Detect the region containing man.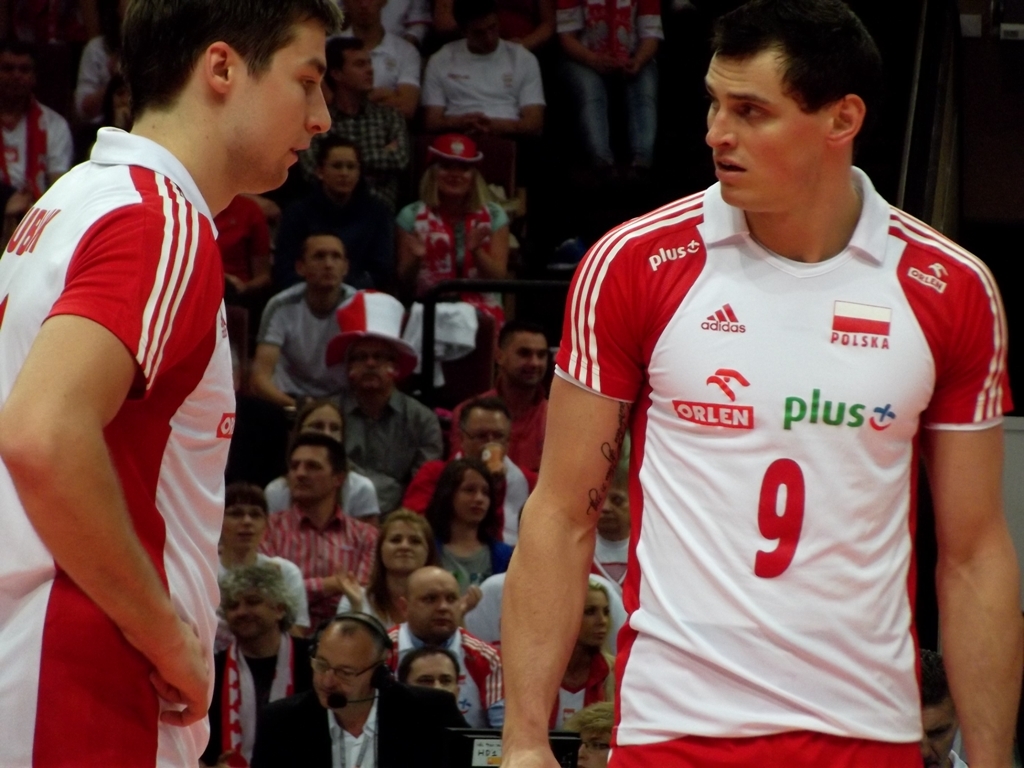
bbox=[236, 220, 375, 438].
